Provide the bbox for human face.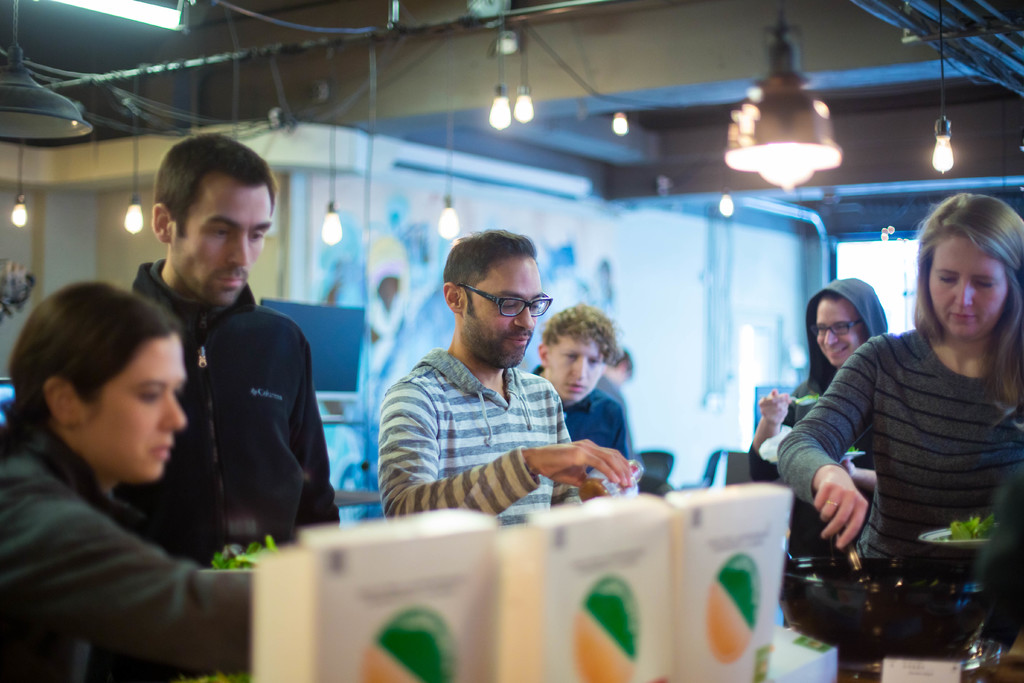
detection(931, 238, 1009, 340).
